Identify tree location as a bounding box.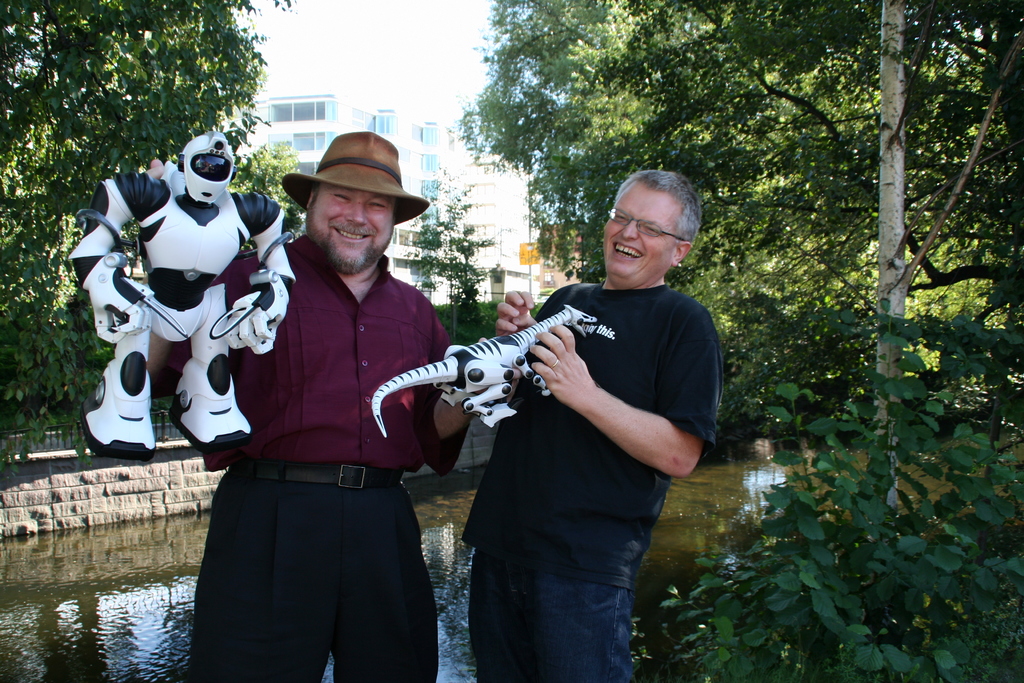
left=454, top=0, right=1023, bottom=429.
